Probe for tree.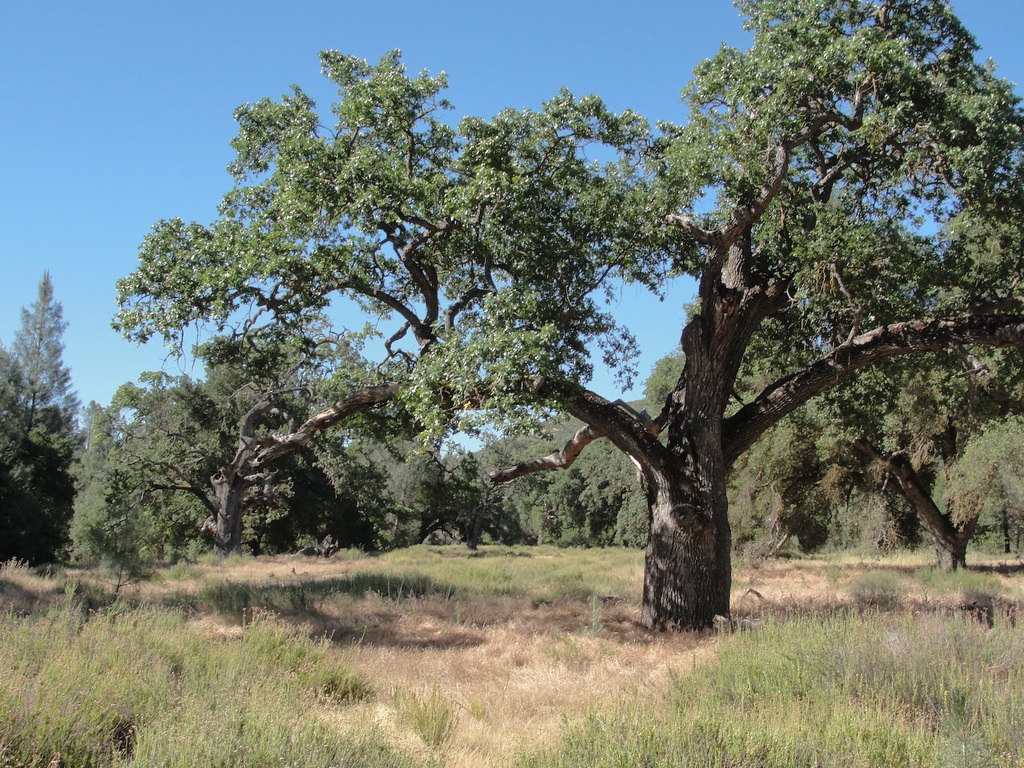
Probe result: left=0, top=268, right=86, bottom=572.
